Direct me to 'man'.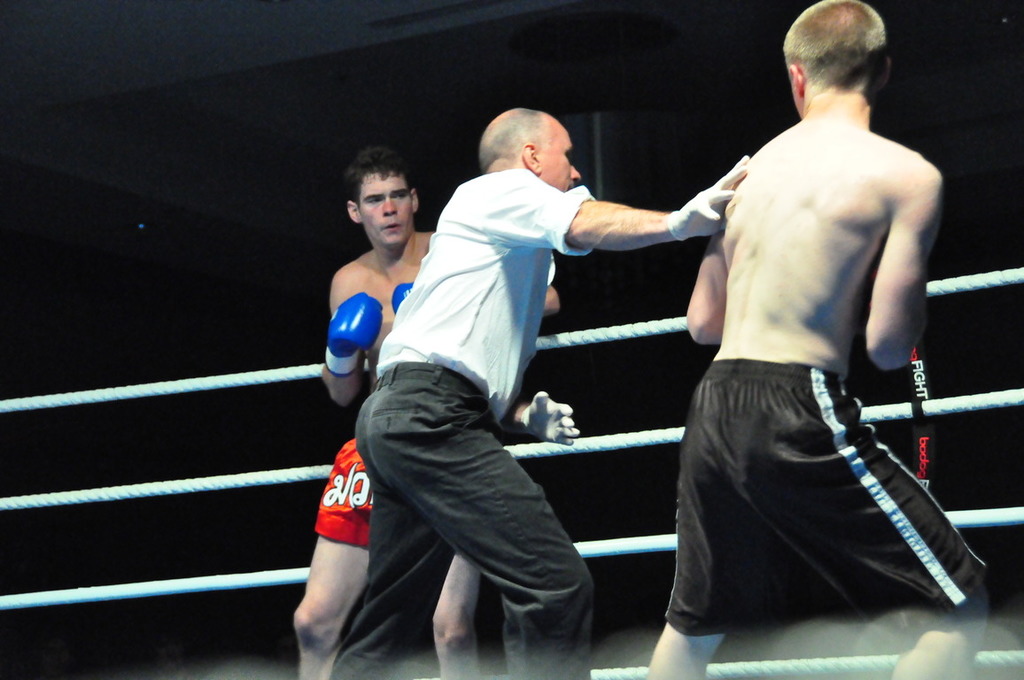
Direction: (x1=291, y1=147, x2=584, y2=679).
